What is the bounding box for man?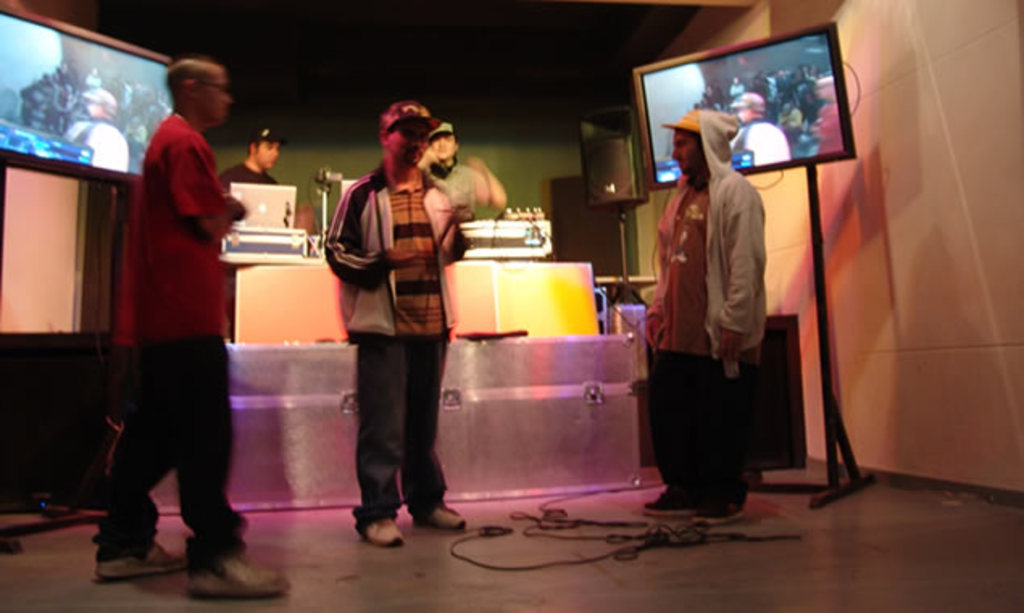
(x1=214, y1=126, x2=276, y2=184).
